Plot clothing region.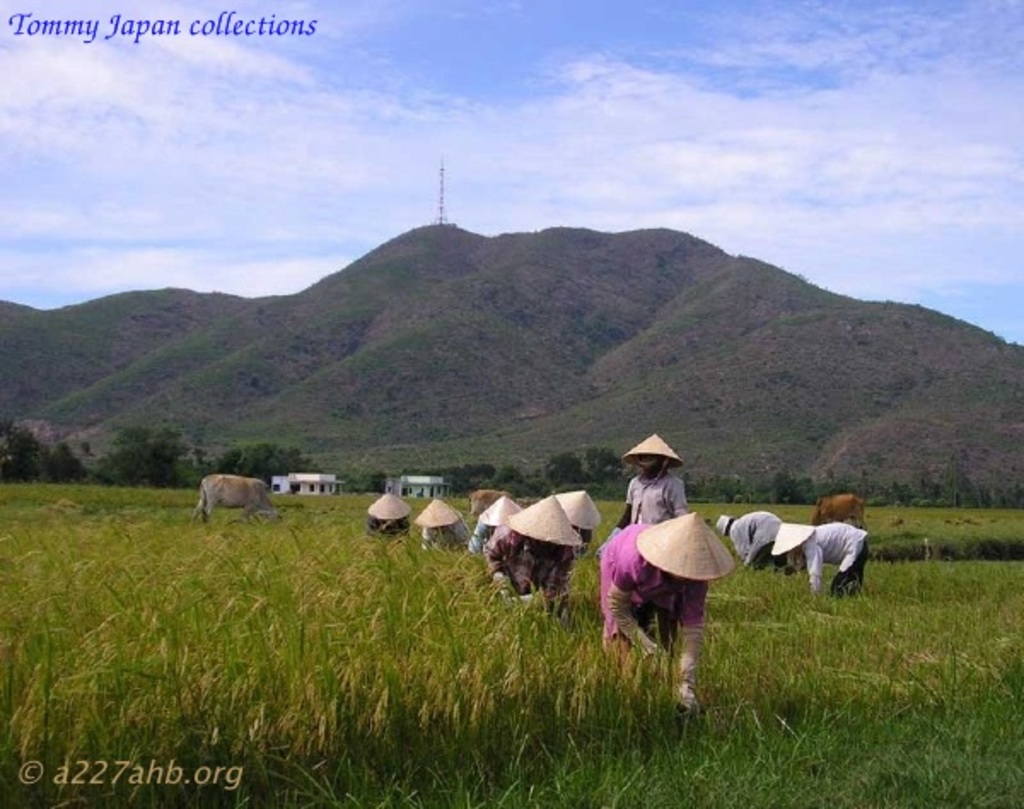
Plotted at [466, 522, 505, 550].
